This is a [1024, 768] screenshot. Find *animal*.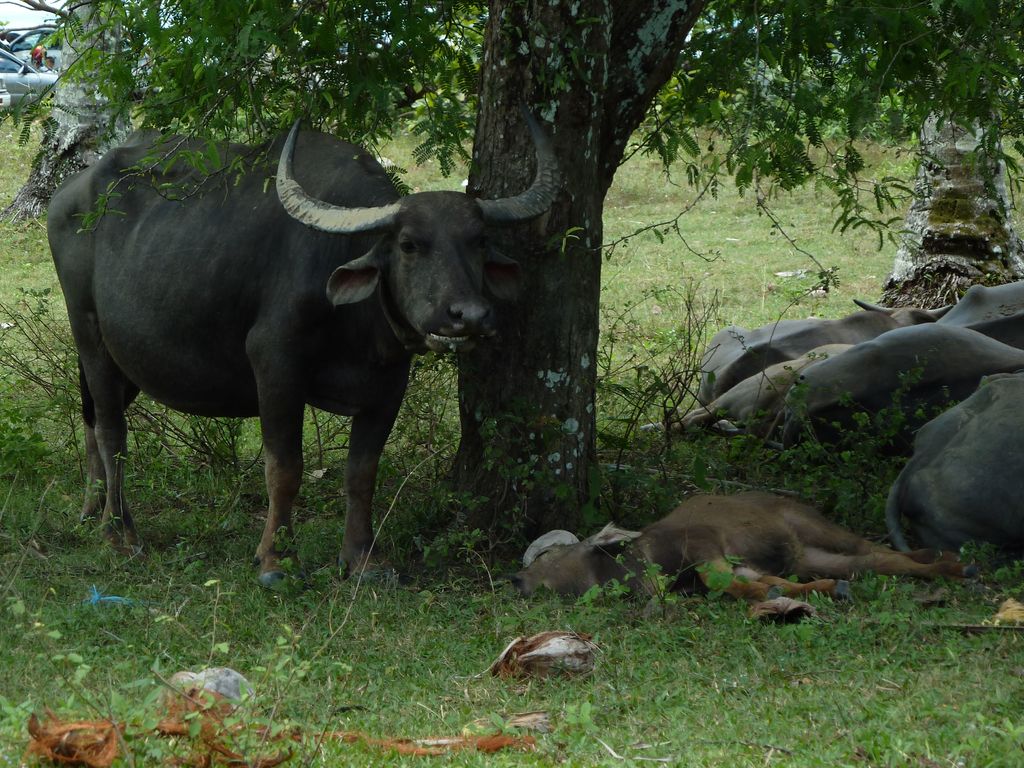
Bounding box: l=44, t=124, r=564, b=585.
